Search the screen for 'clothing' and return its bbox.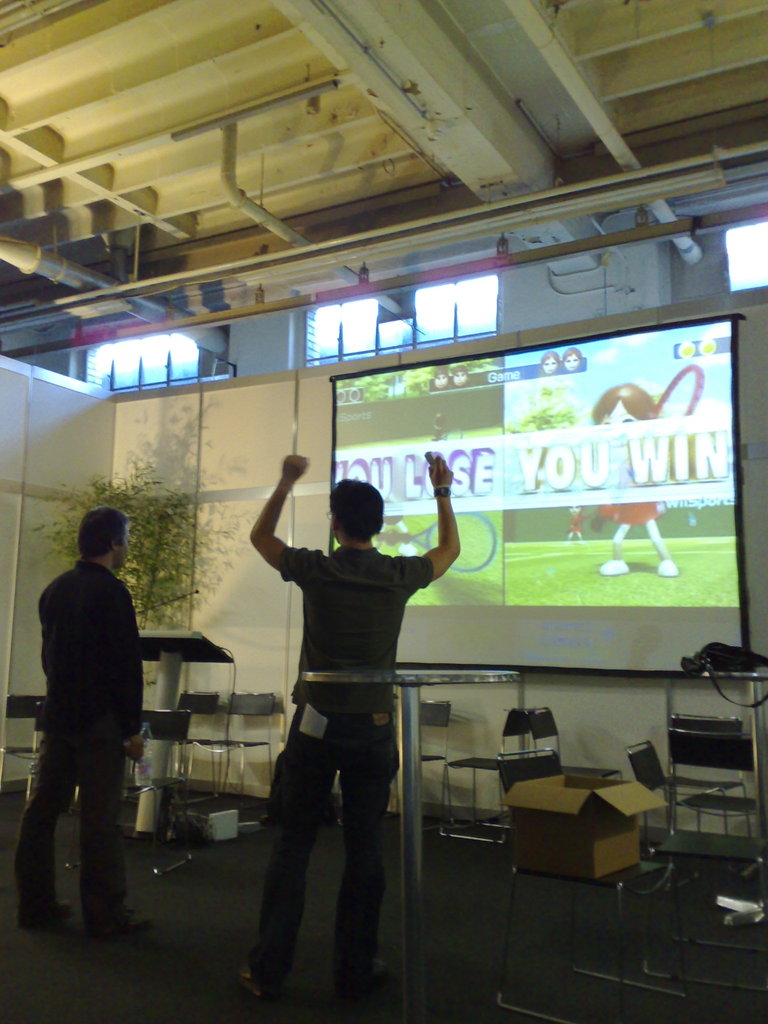
Found: region(262, 547, 433, 998).
